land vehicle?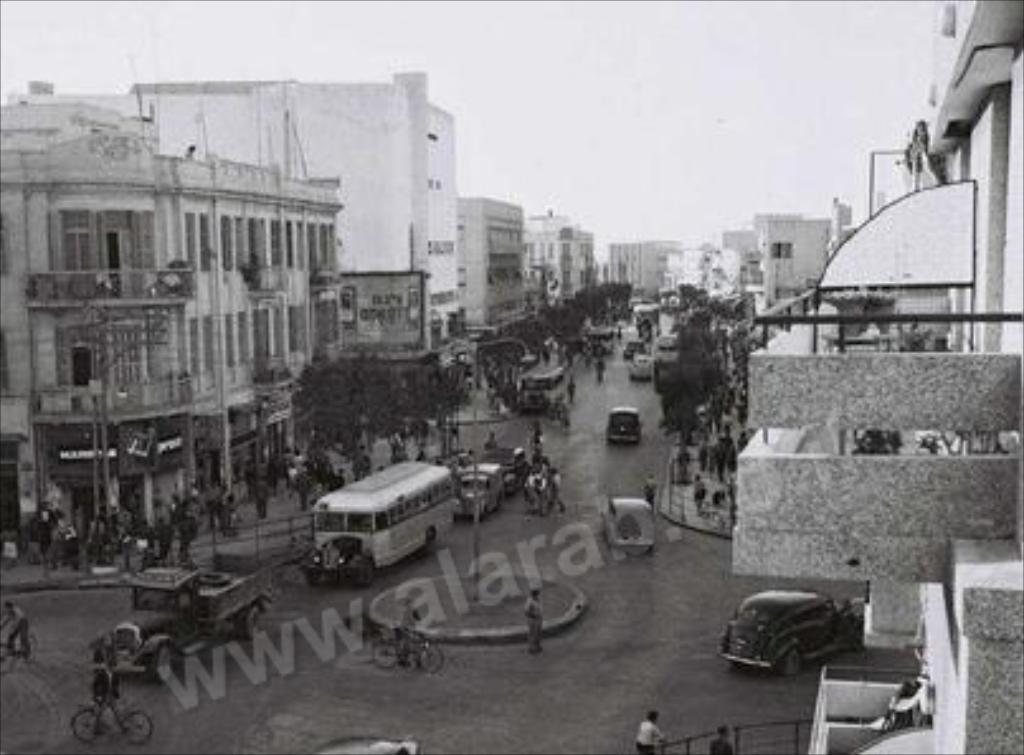
(x1=631, y1=301, x2=656, y2=337)
